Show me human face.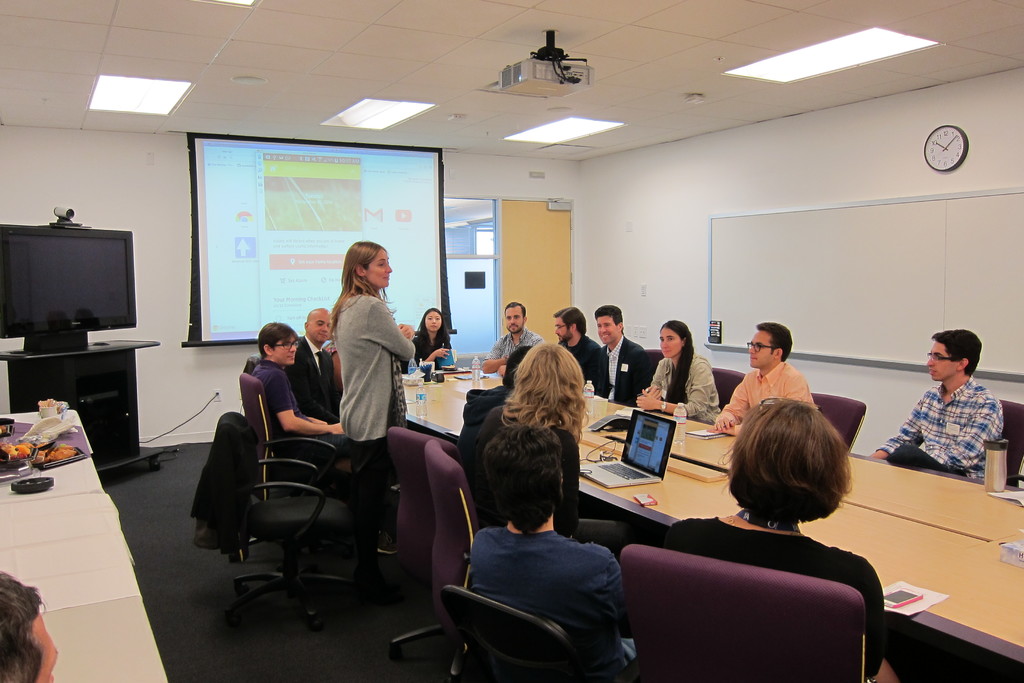
human face is here: bbox=(598, 311, 621, 345).
